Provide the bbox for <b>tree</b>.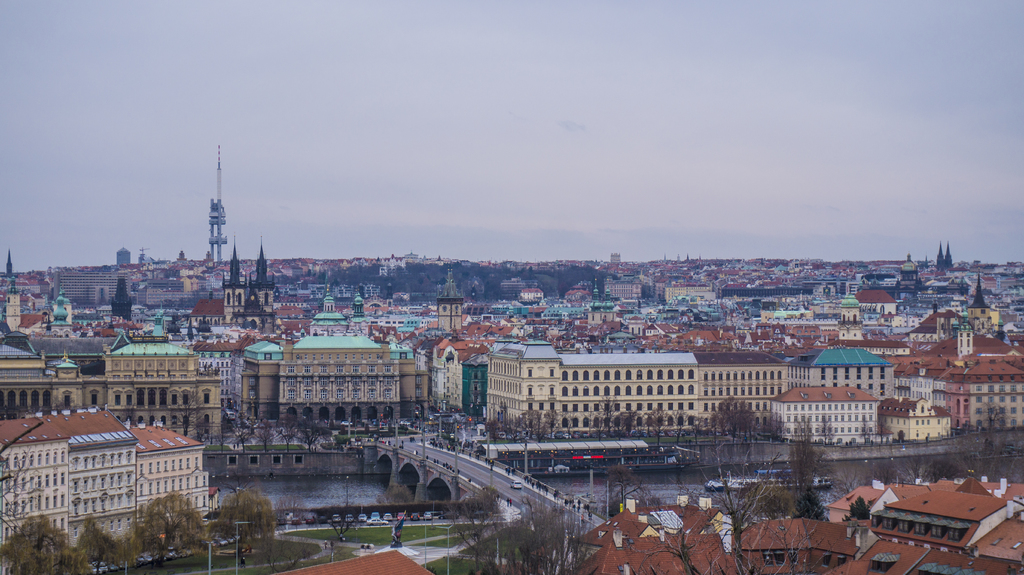
select_region(327, 500, 360, 546).
